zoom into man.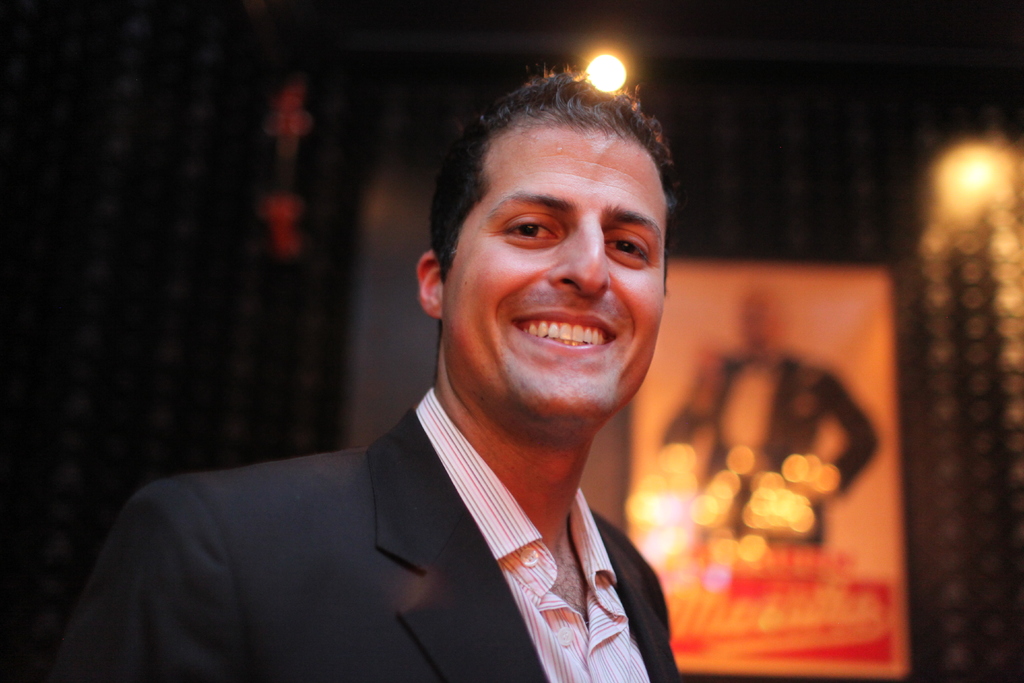
Zoom target: (x1=64, y1=100, x2=761, y2=665).
